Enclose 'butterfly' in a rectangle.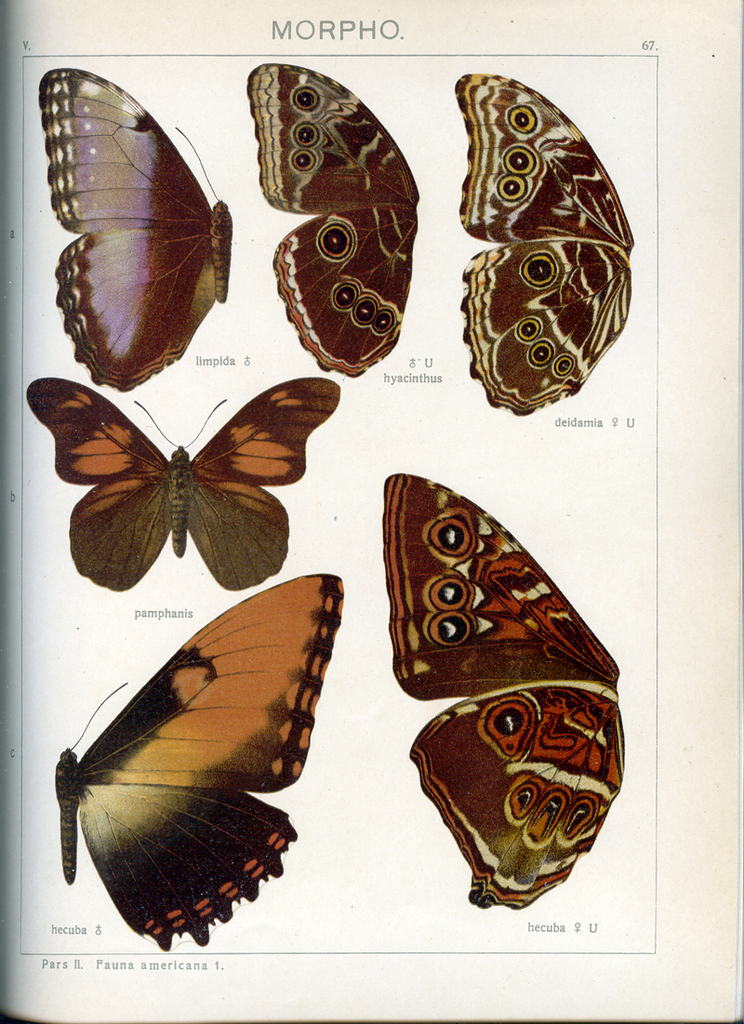
(x1=38, y1=64, x2=231, y2=390).
